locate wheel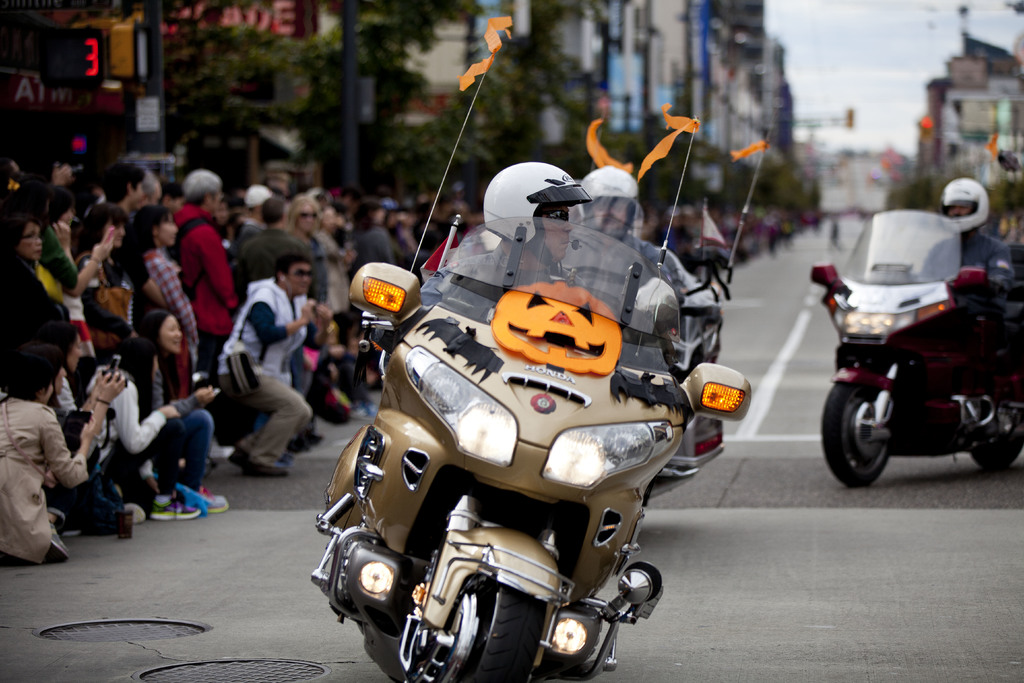
rect(820, 381, 897, 488)
